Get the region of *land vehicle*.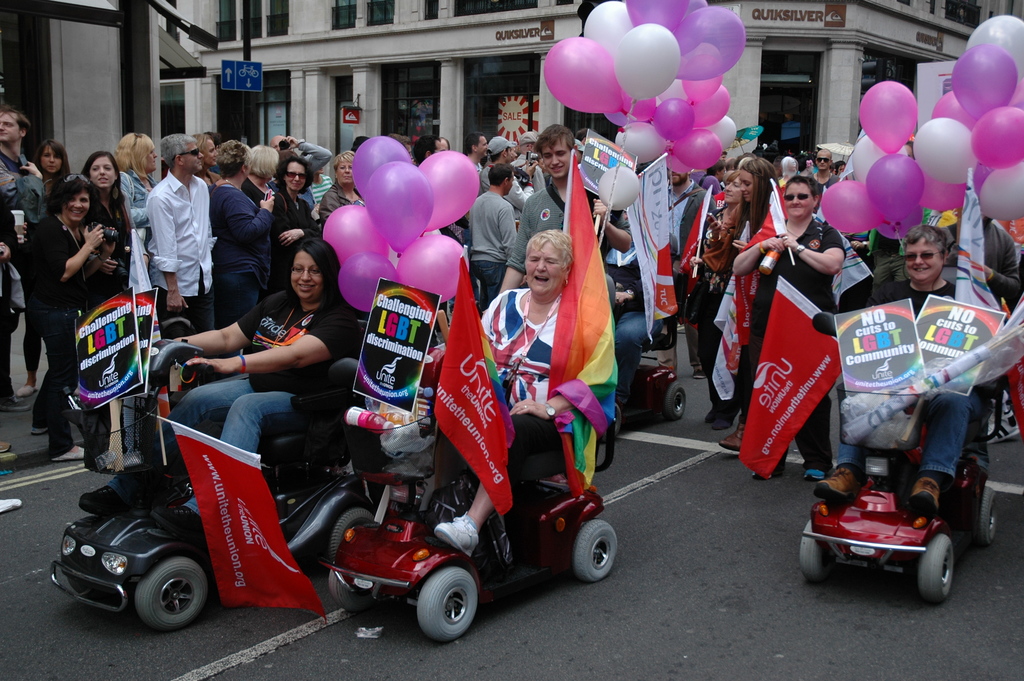
region(795, 383, 1002, 608).
